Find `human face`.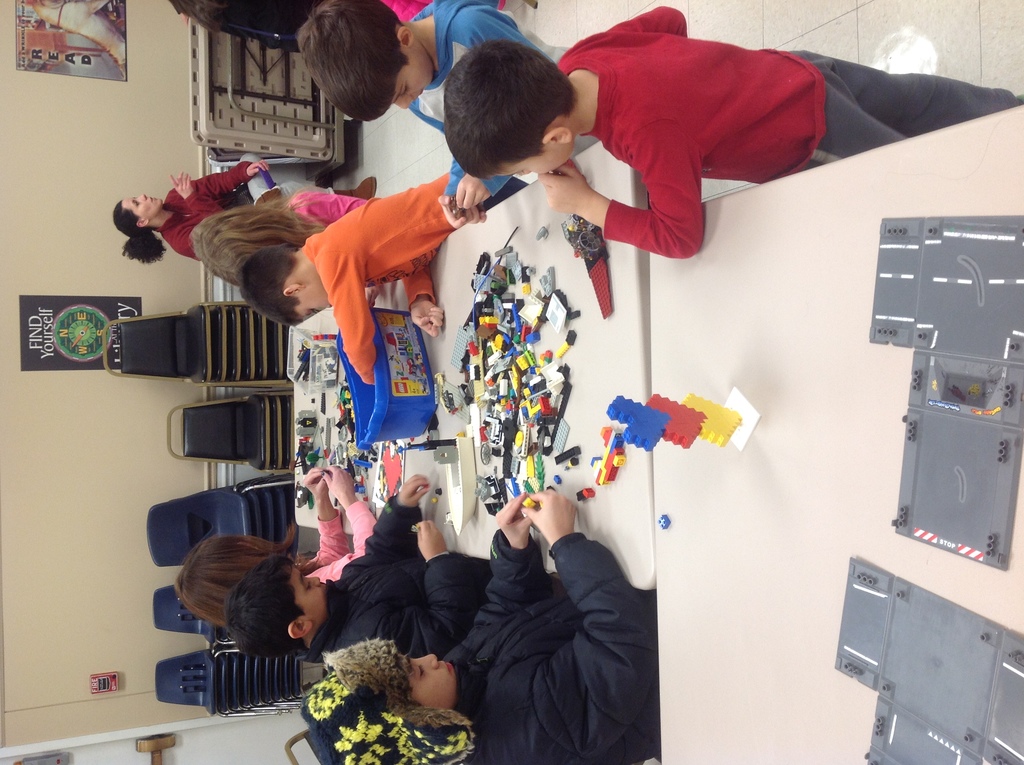
404 658 455 712.
